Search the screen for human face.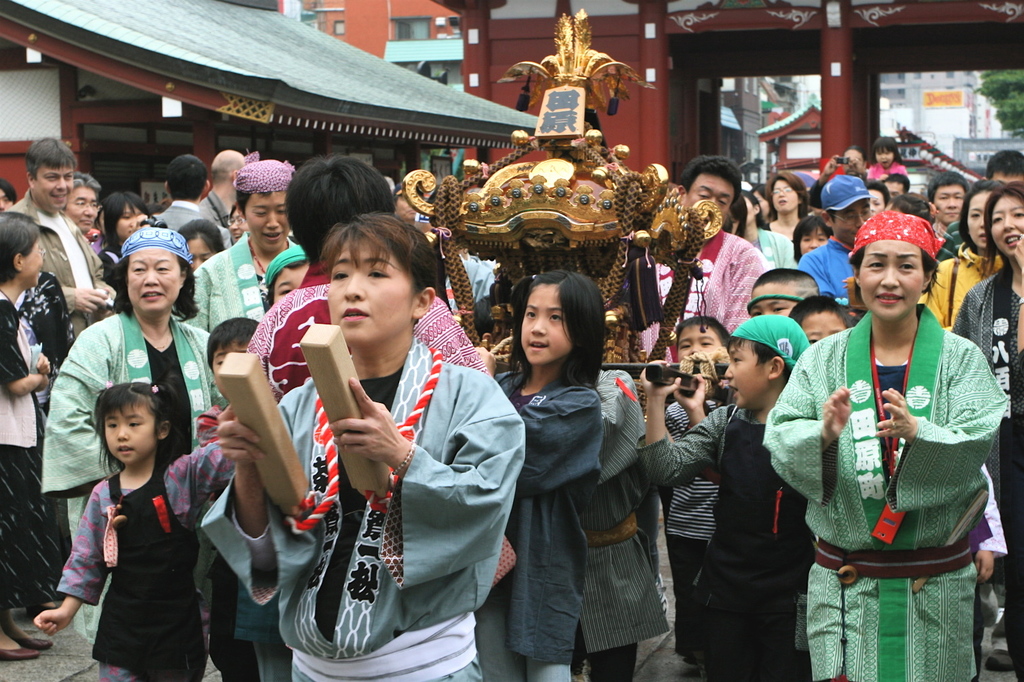
Found at [724, 347, 769, 412].
